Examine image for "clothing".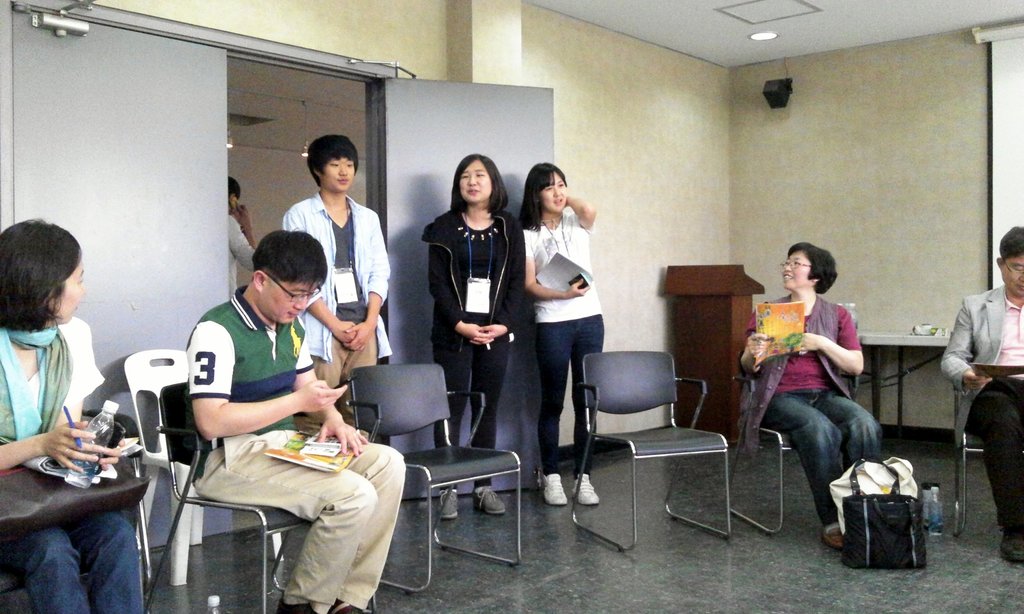
Examination result: [933,285,1023,559].
